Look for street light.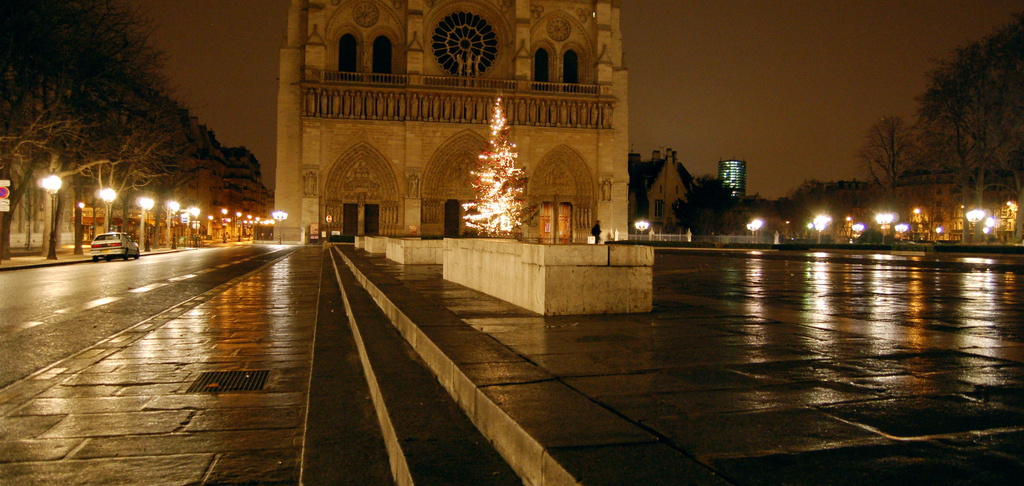
Found: <region>44, 170, 59, 259</region>.
